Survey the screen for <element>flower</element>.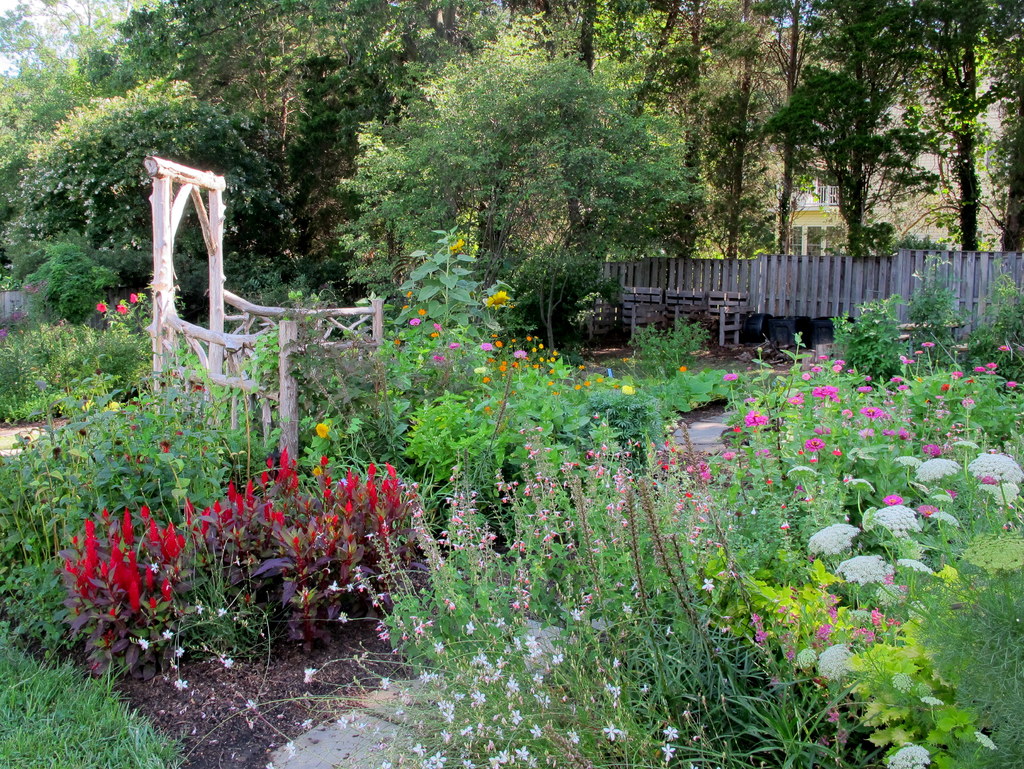
Survey found: bbox=[97, 304, 107, 312].
